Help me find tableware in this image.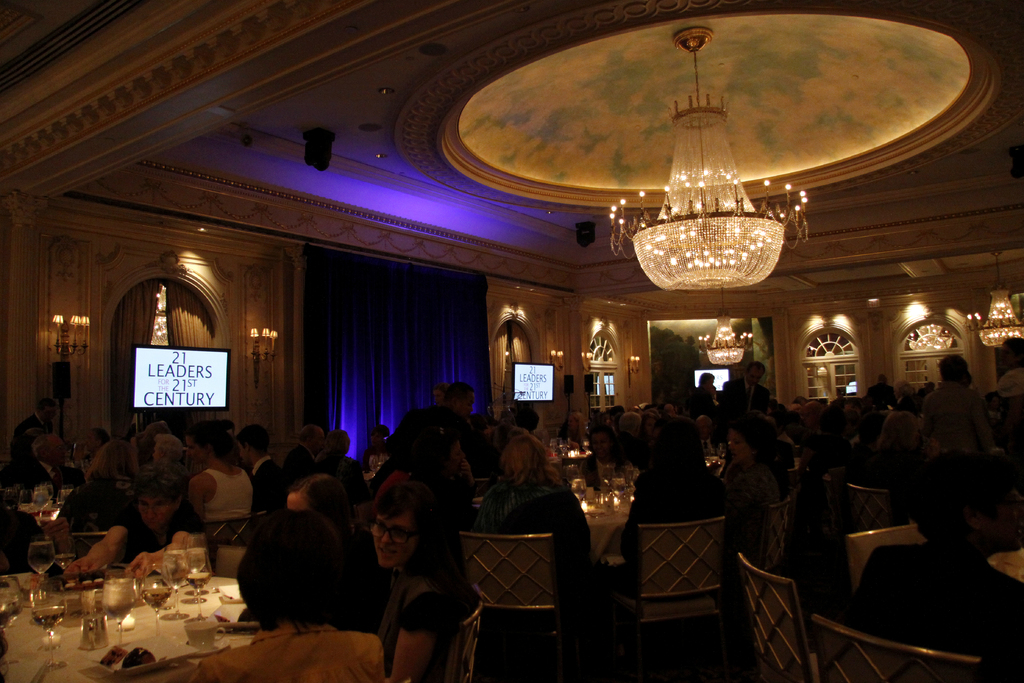
Found it: [x1=184, y1=547, x2=212, y2=602].
